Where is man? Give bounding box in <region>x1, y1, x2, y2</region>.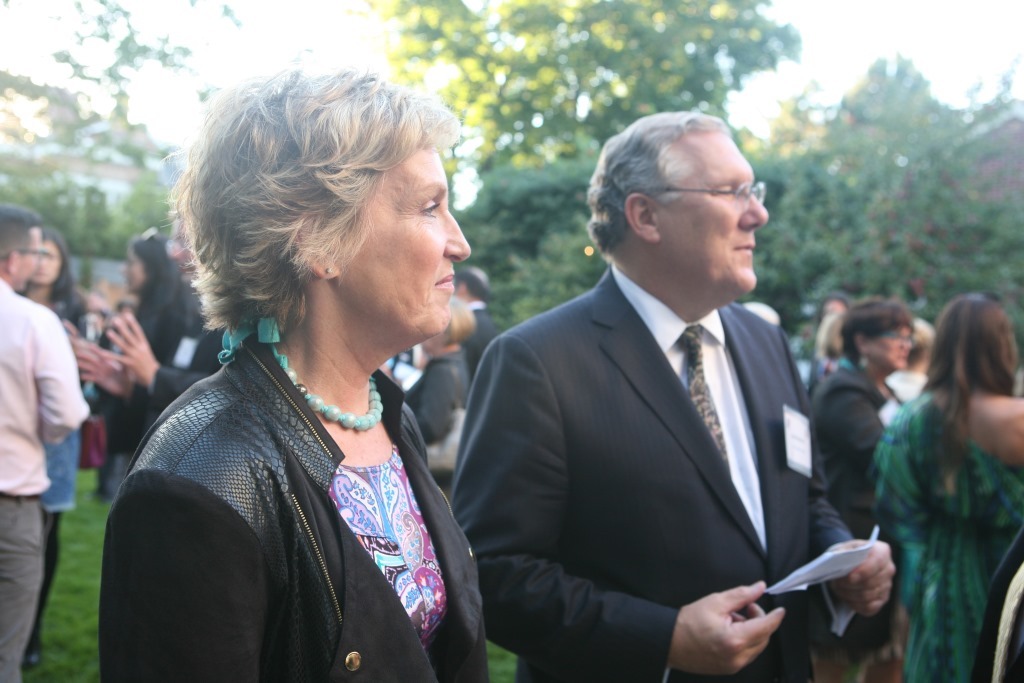
<region>448, 265, 484, 394</region>.
